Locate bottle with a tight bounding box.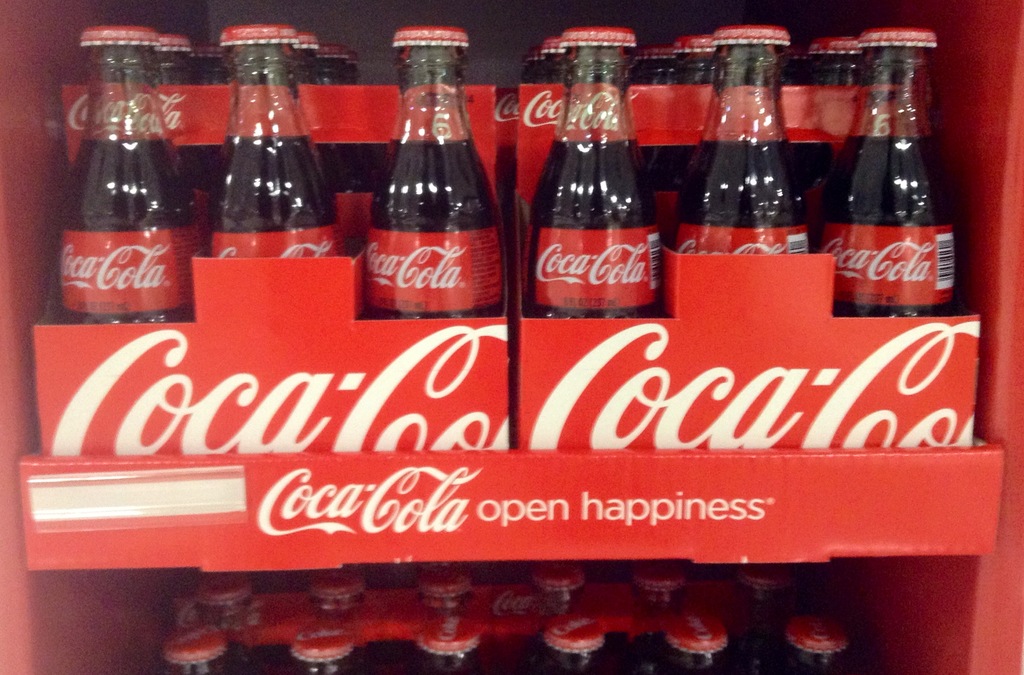
bbox=(535, 31, 683, 325).
